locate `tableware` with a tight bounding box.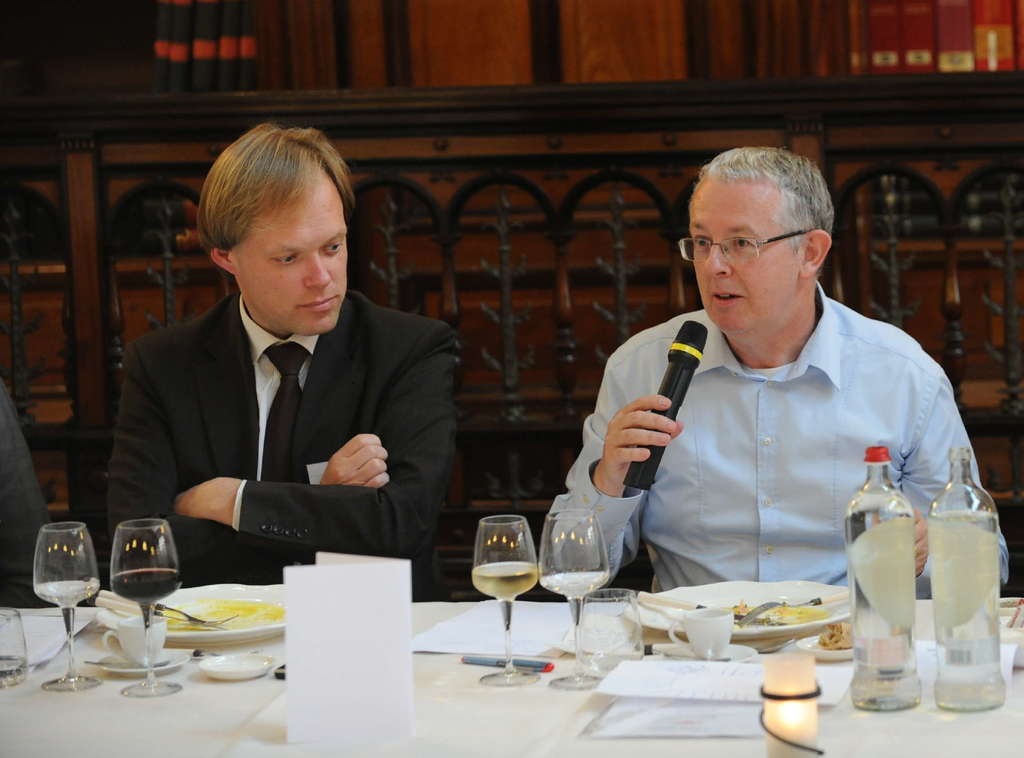
[803,623,855,661].
